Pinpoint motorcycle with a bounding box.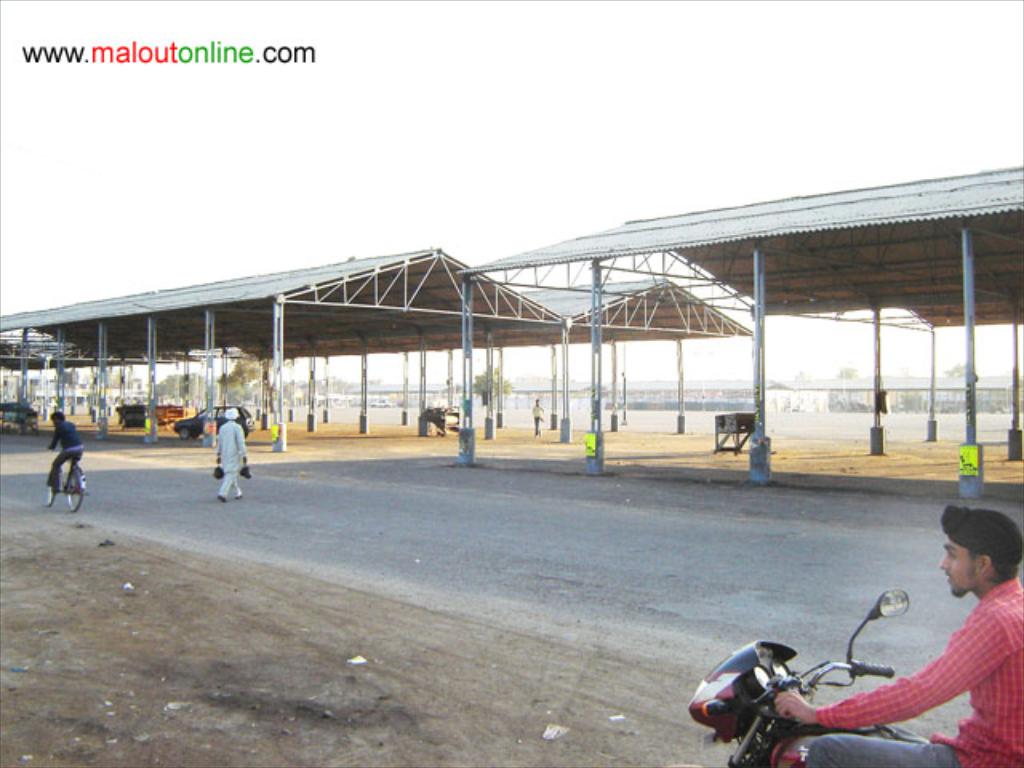
bbox(696, 626, 994, 762).
